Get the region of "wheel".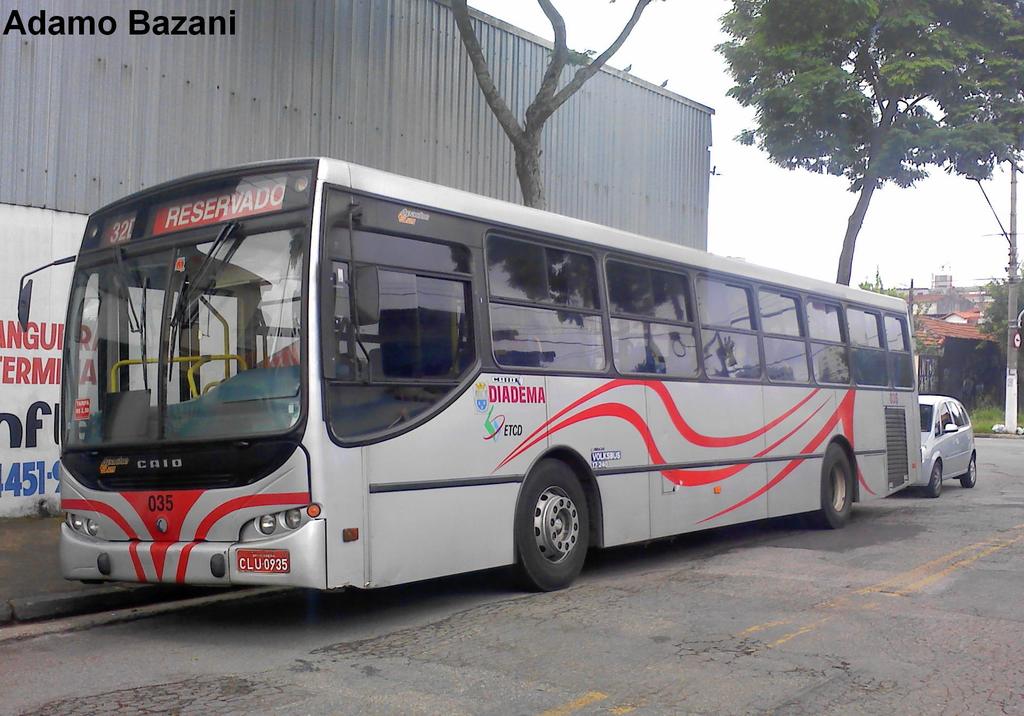
pyautogui.locateOnScreen(963, 457, 976, 490).
